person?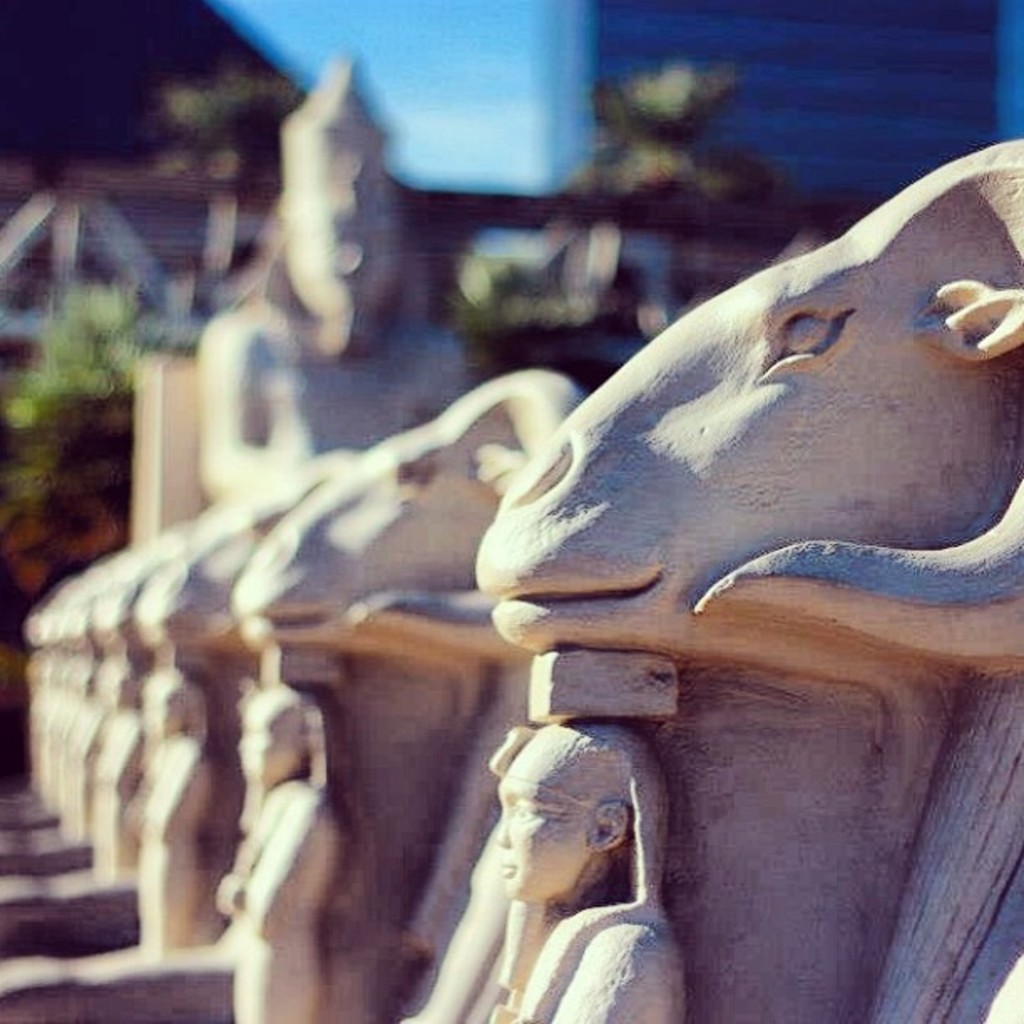
{"left": 487, "top": 718, "right": 683, "bottom": 1022}
